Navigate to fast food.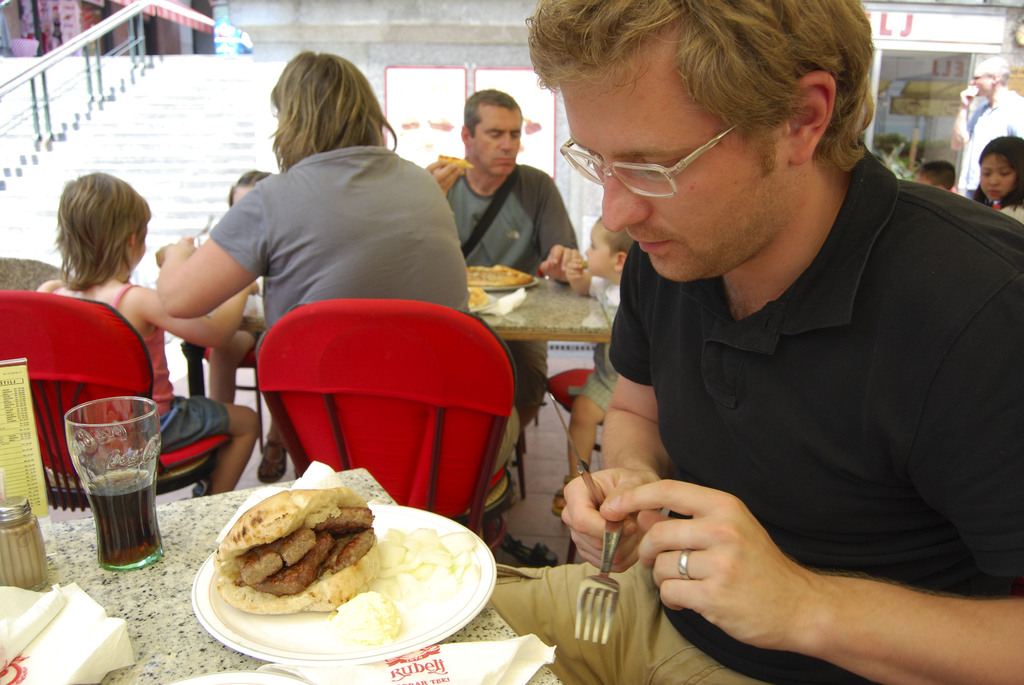
Navigation target: [439, 154, 476, 168].
